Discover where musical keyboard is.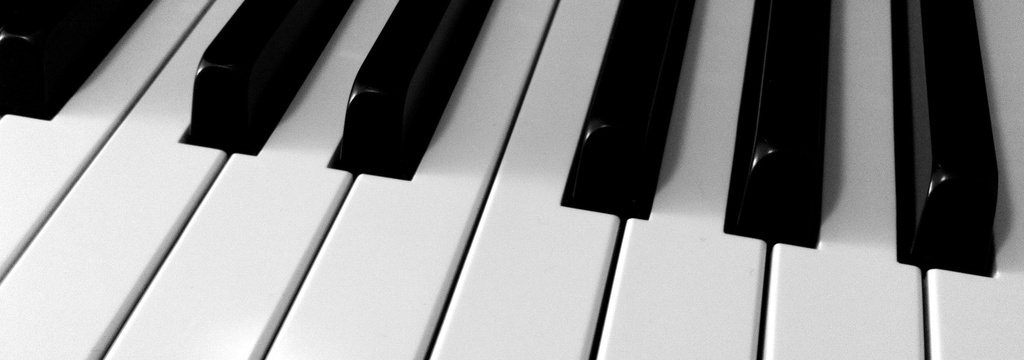
Discovered at region(0, 0, 1023, 359).
